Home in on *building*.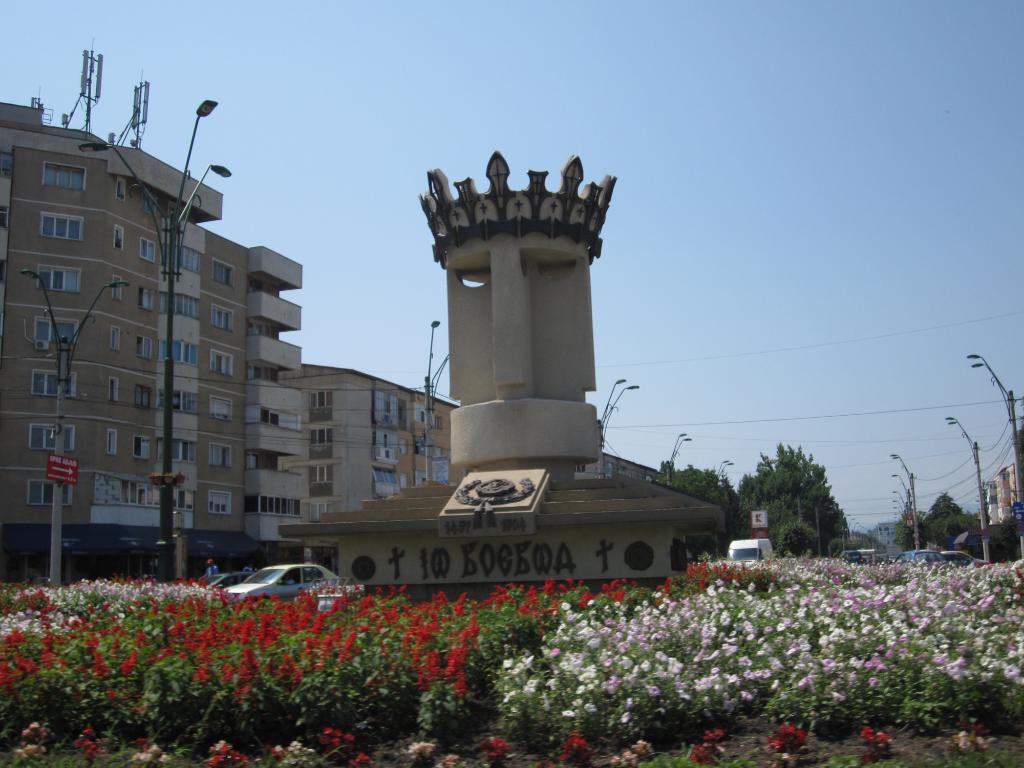
Homed in at BBox(304, 365, 659, 580).
